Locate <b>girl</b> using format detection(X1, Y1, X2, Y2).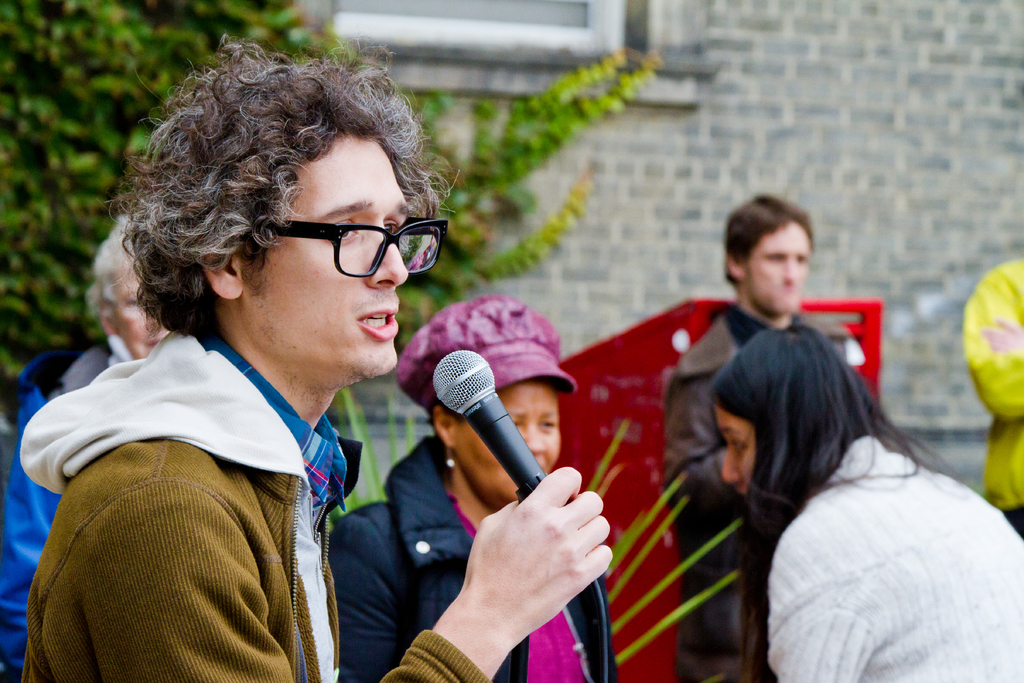
detection(706, 306, 1023, 682).
